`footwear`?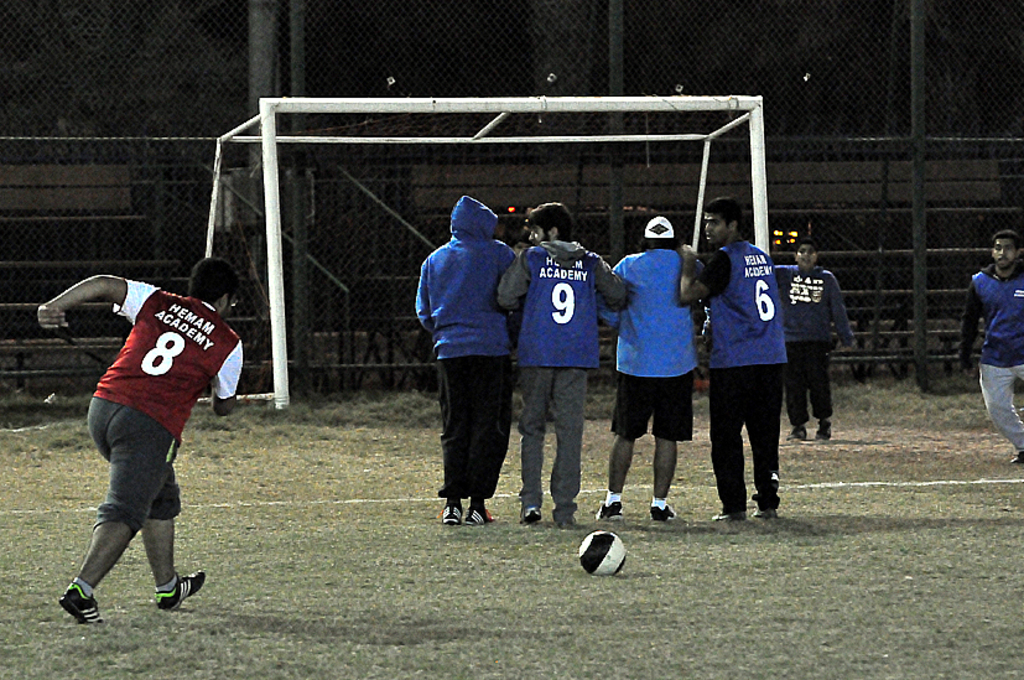
(left=786, top=425, right=806, bottom=441)
